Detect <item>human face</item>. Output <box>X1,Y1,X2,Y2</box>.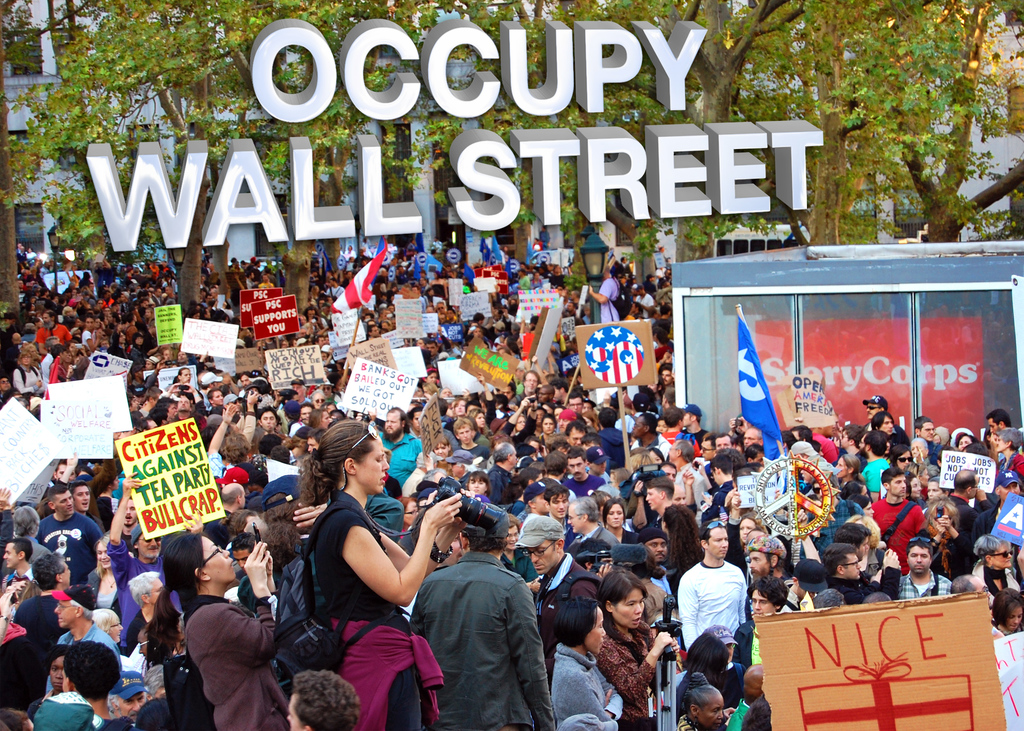
<box>553,495,570,518</box>.
